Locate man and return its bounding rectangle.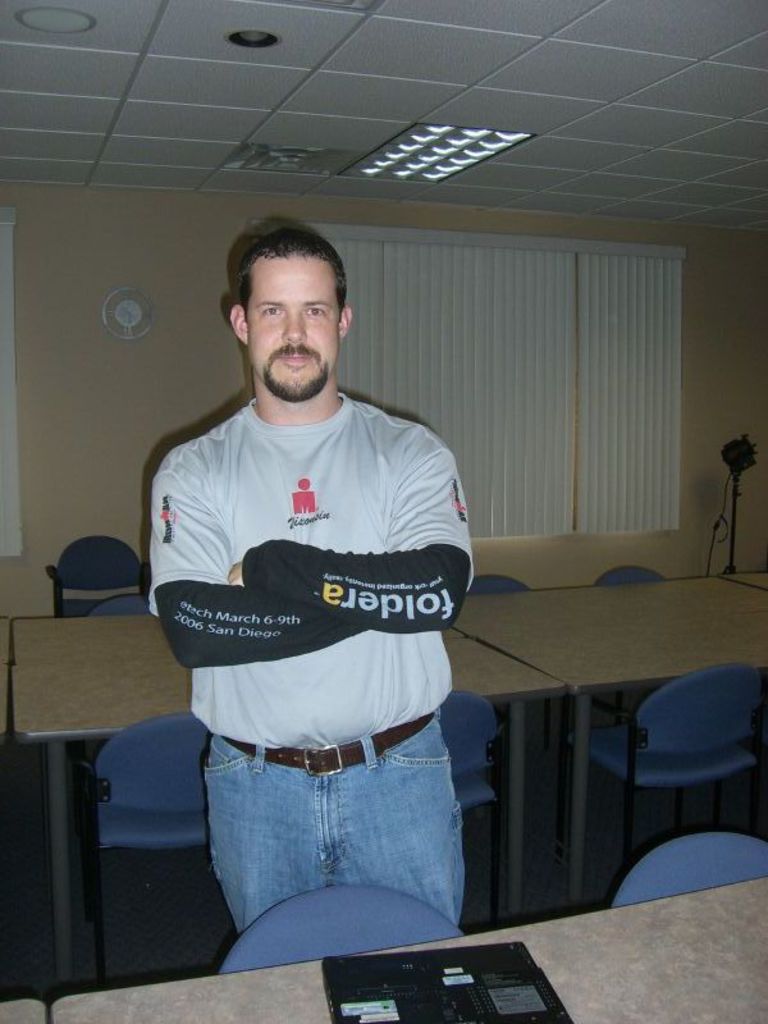
x1=124, y1=202, x2=507, y2=1002.
